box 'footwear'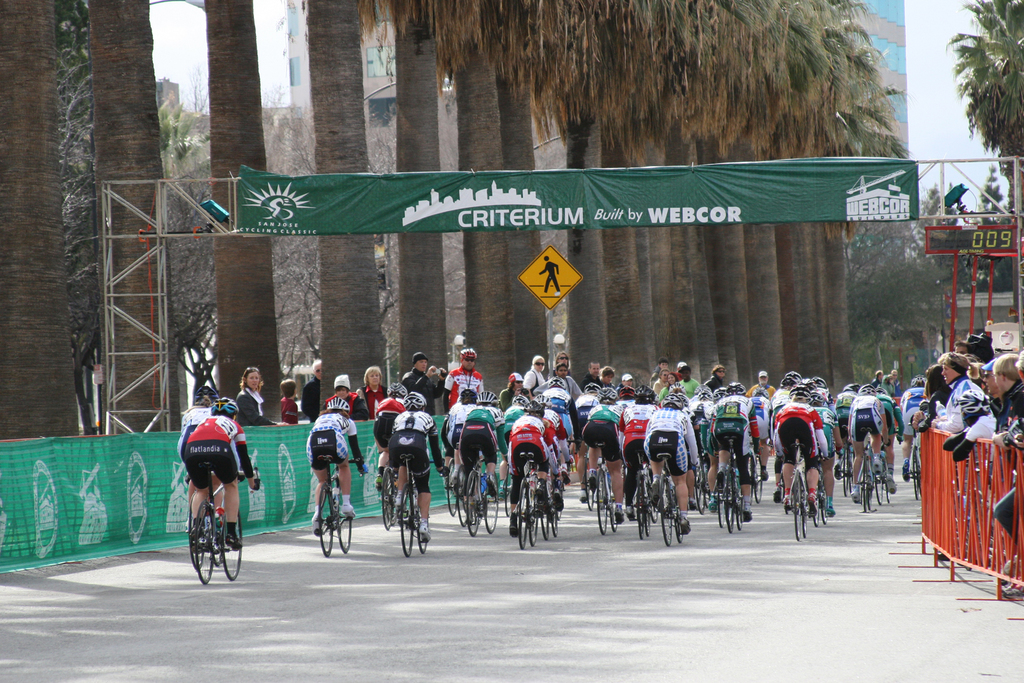
detection(483, 475, 496, 497)
